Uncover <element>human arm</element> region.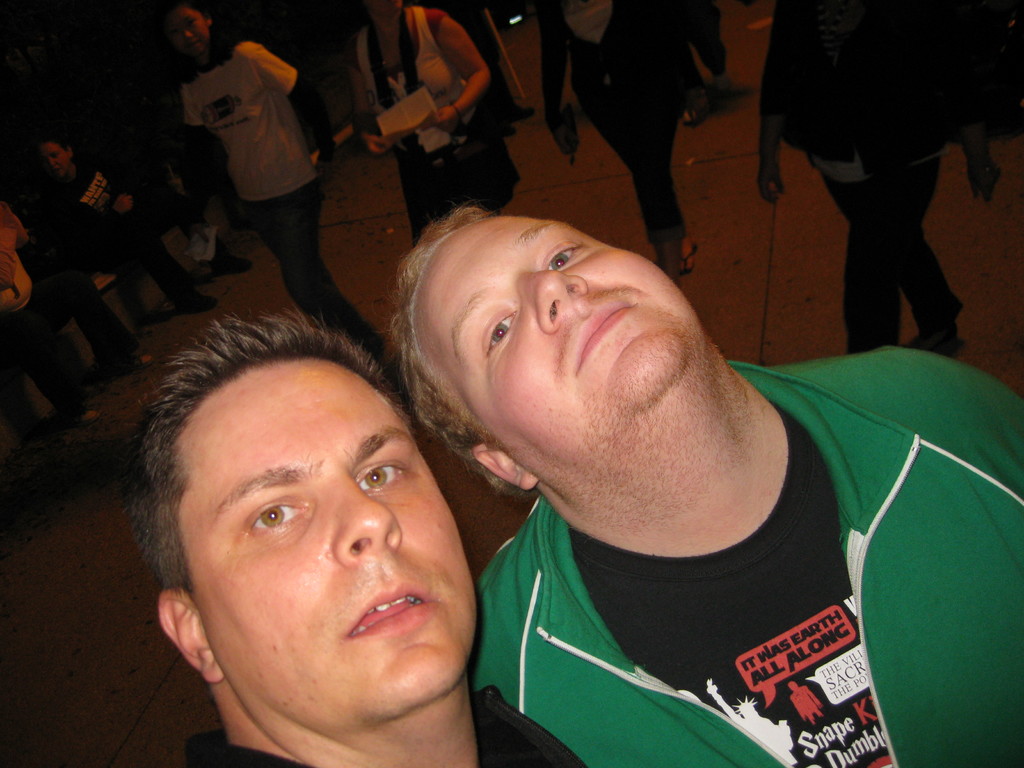
Uncovered: 752:22:796:202.
